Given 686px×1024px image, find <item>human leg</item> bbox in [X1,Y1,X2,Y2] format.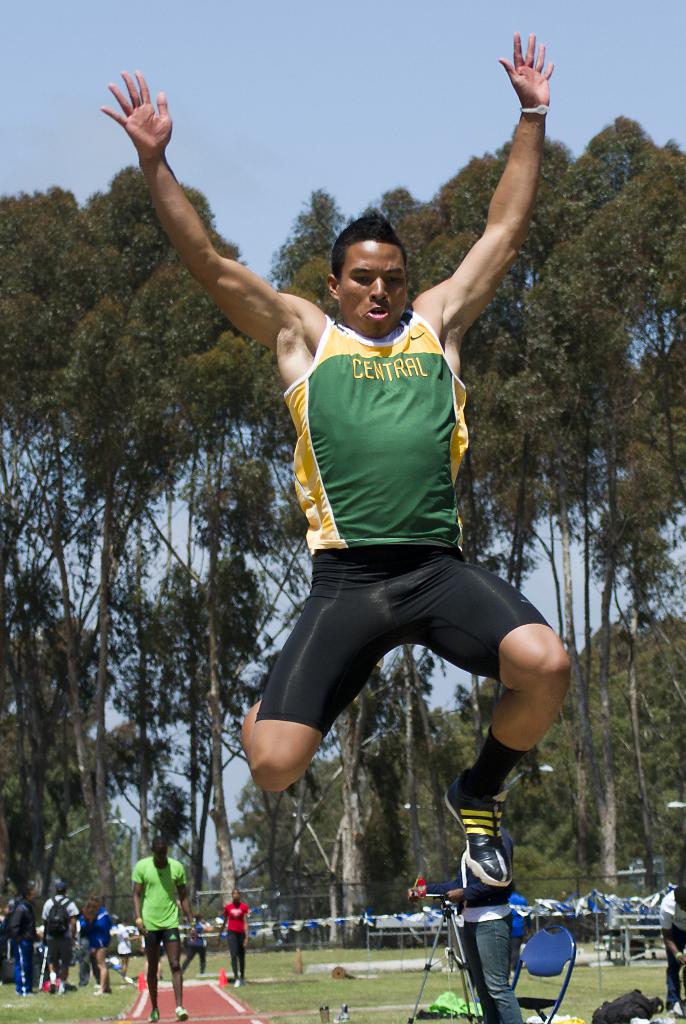
[163,931,177,1023].
